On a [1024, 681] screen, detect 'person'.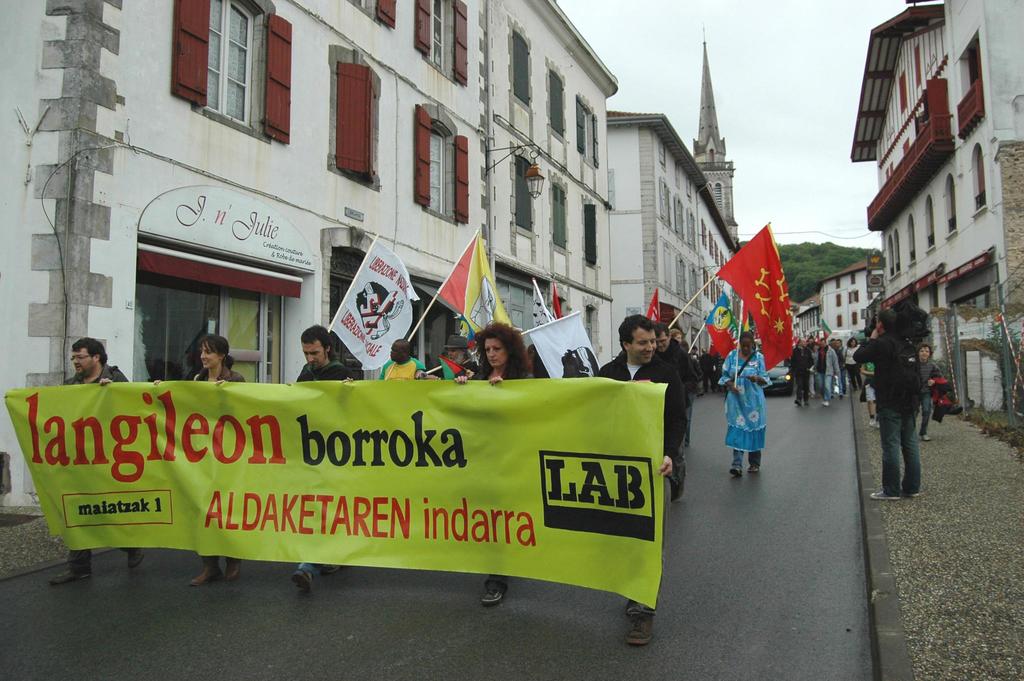
[x1=282, y1=326, x2=354, y2=587].
